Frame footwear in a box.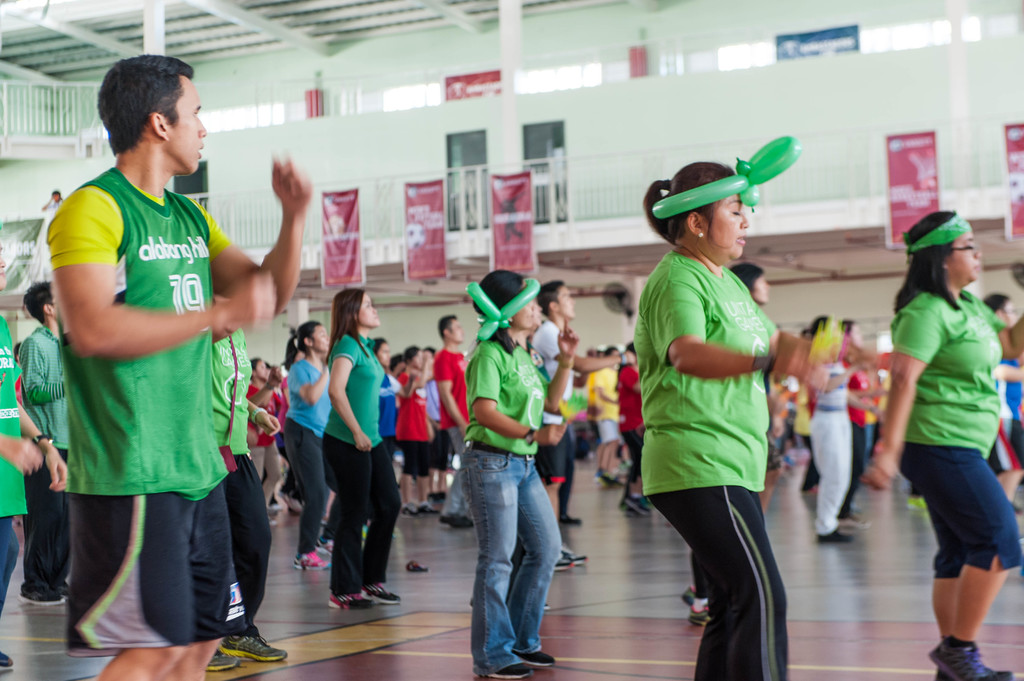
<region>681, 584, 714, 613</region>.
